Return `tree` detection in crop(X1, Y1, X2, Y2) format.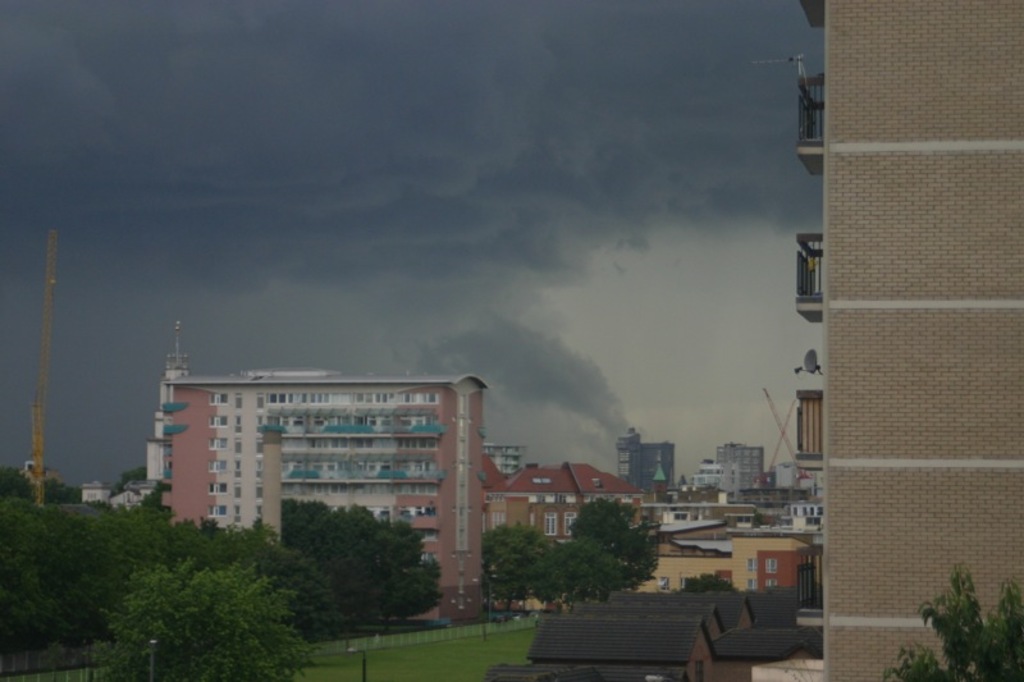
crop(865, 558, 1023, 681).
